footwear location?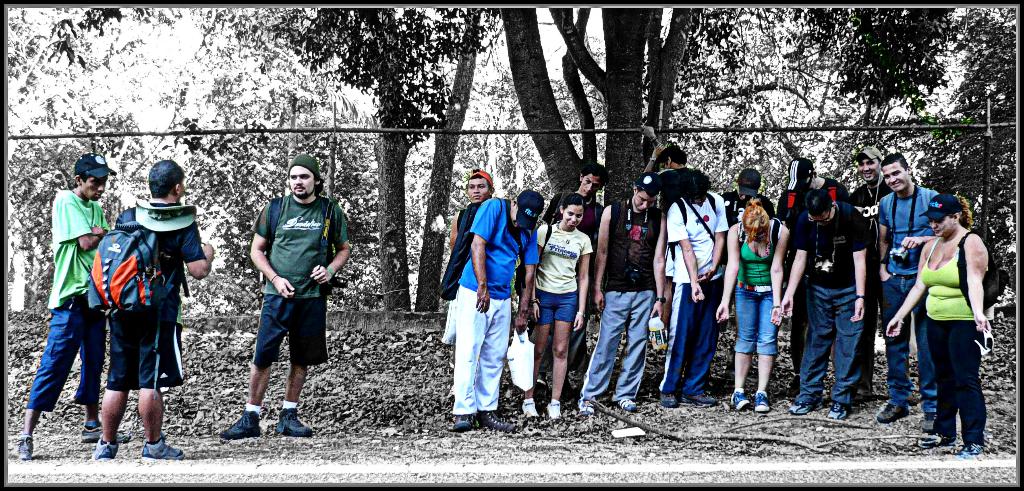
<region>215, 410, 262, 440</region>
